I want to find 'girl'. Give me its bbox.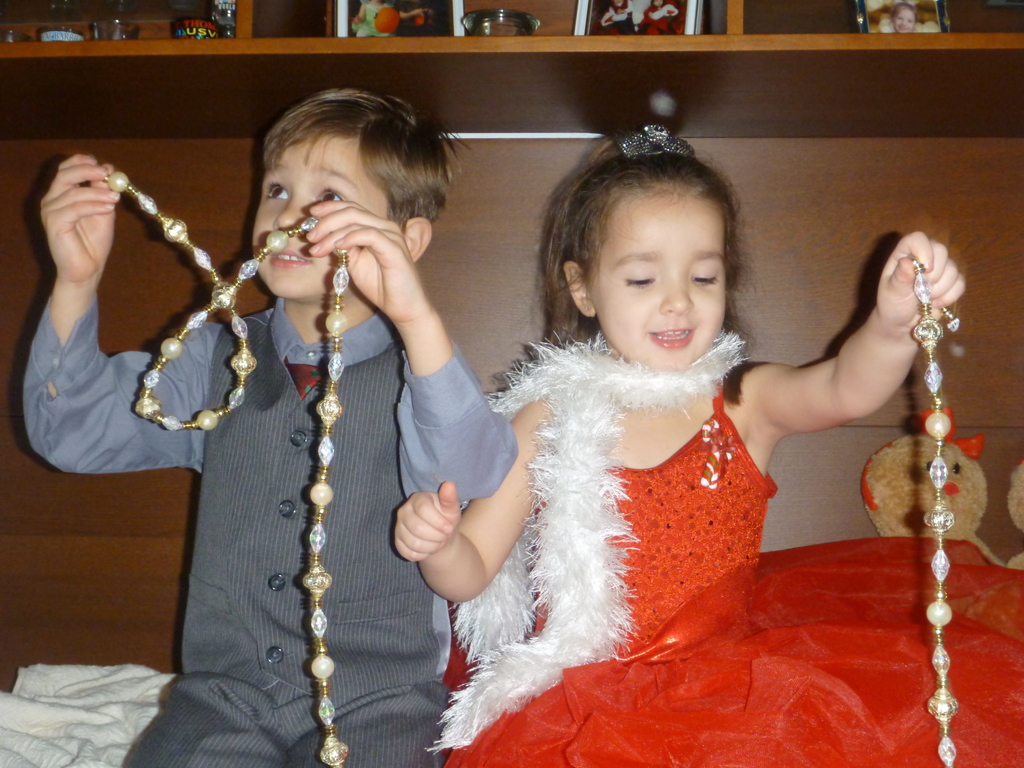
{"x1": 890, "y1": 4, "x2": 916, "y2": 29}.
